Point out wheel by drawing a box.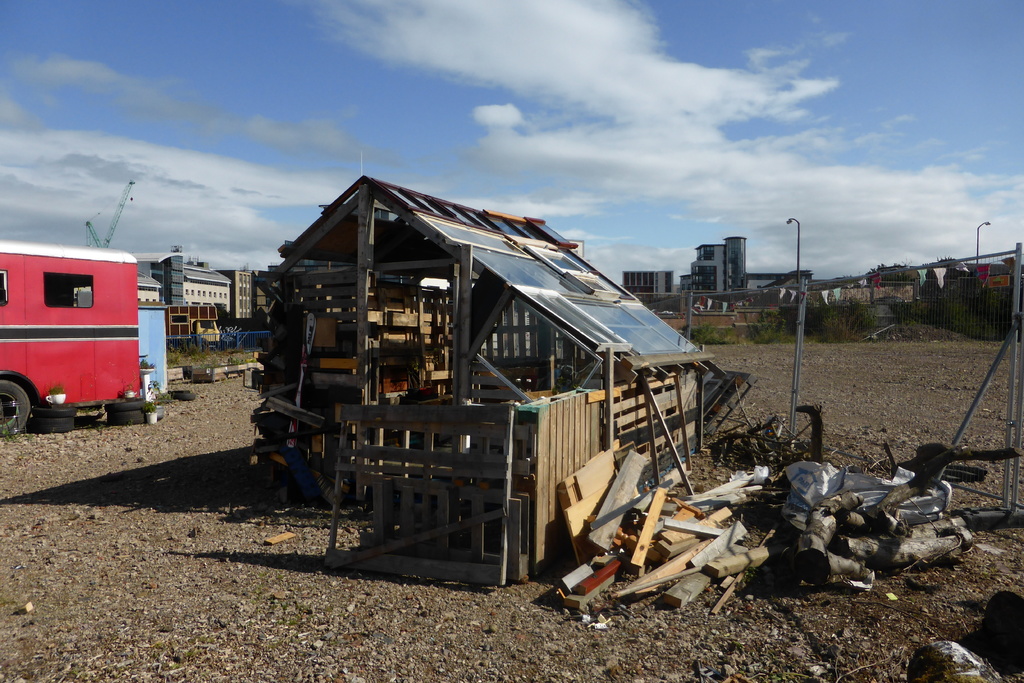
<bbox>111, 411, 146, 427</bbox>.
